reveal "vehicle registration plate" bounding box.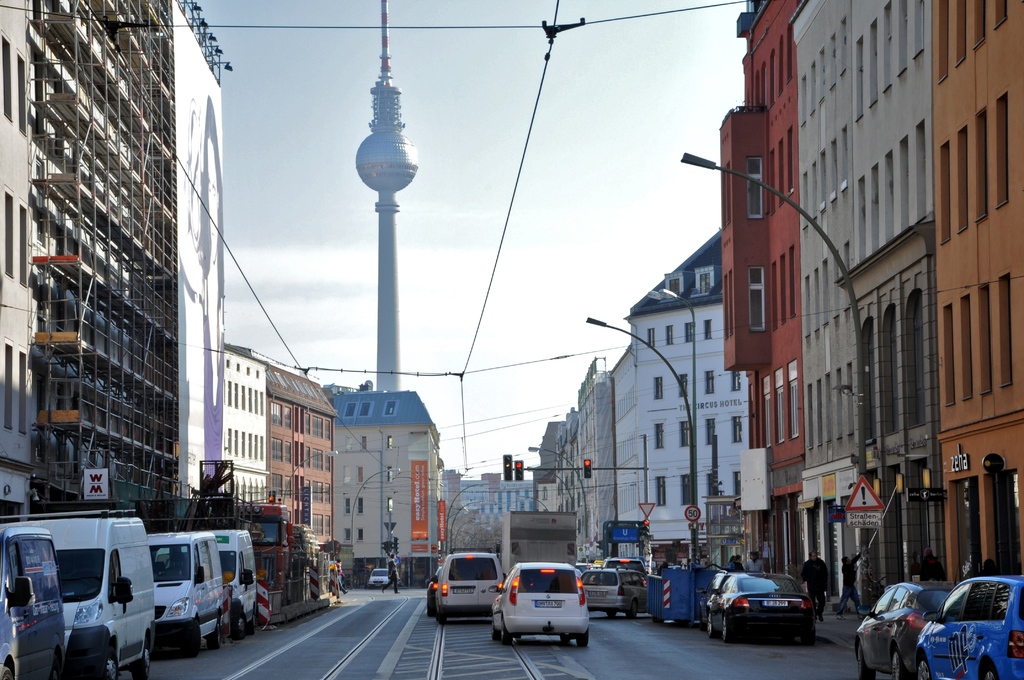
Revealed: x1=536 y1=599 x2=563 y2=610.
